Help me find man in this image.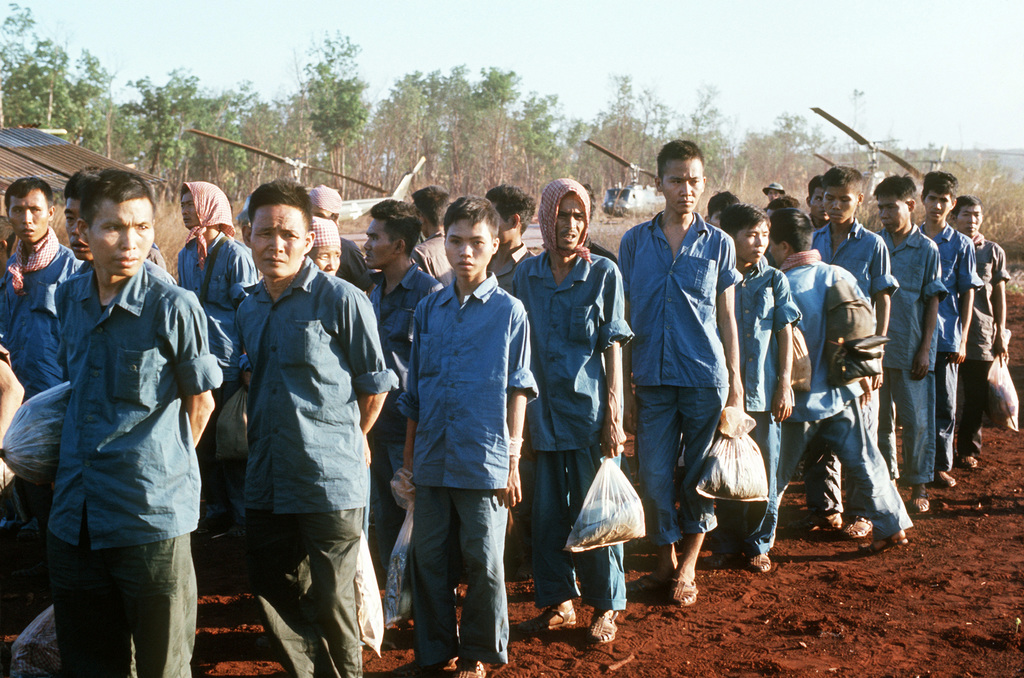
Found it: pyautogui.locateOnScreen(803, 176, 832, 230).
